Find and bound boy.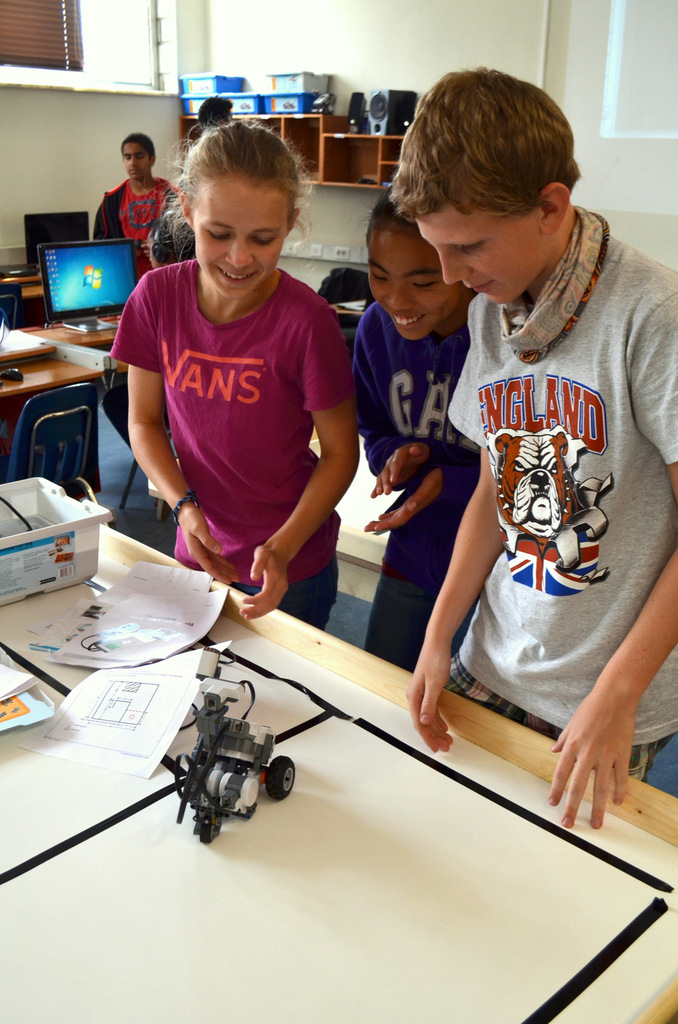
Bound: [x1=381, y1=63, x2=647, y2=949].
